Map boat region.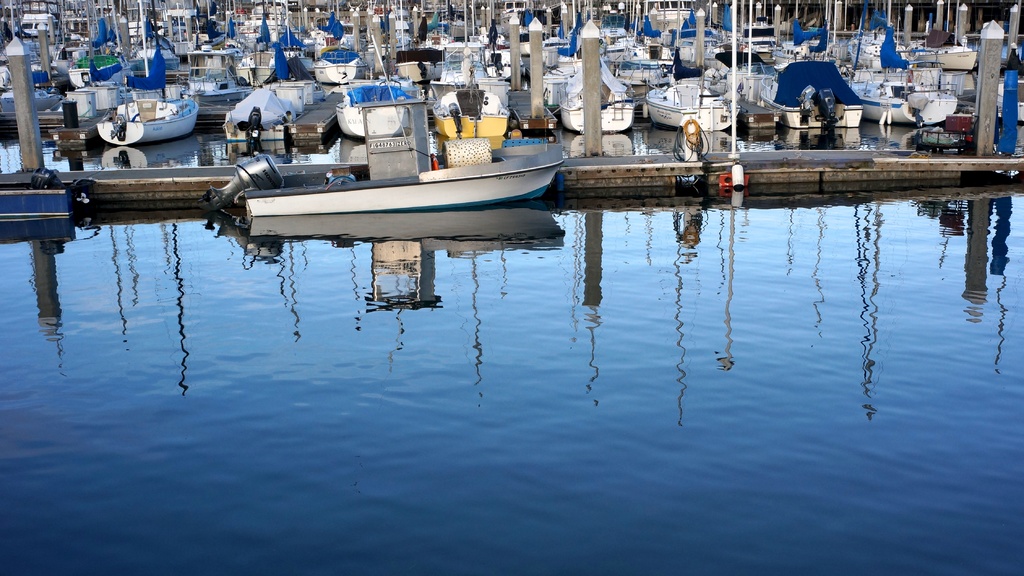
Mapped to Rect(205, 152, 572, 211).
